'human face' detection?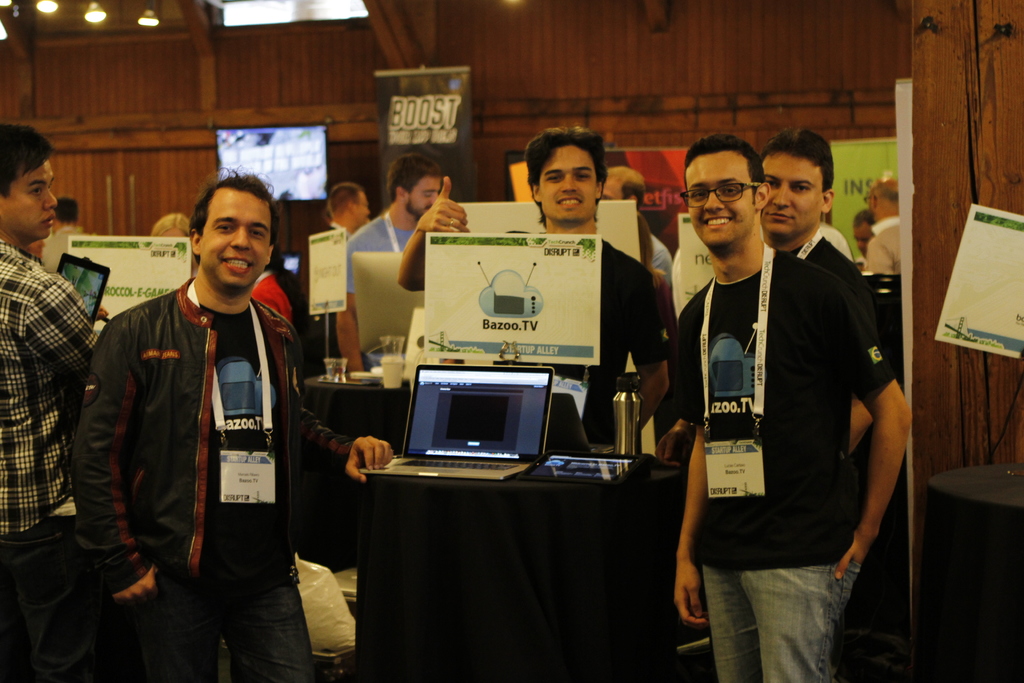
(left=409, top=174, right=445, bottom=220)
